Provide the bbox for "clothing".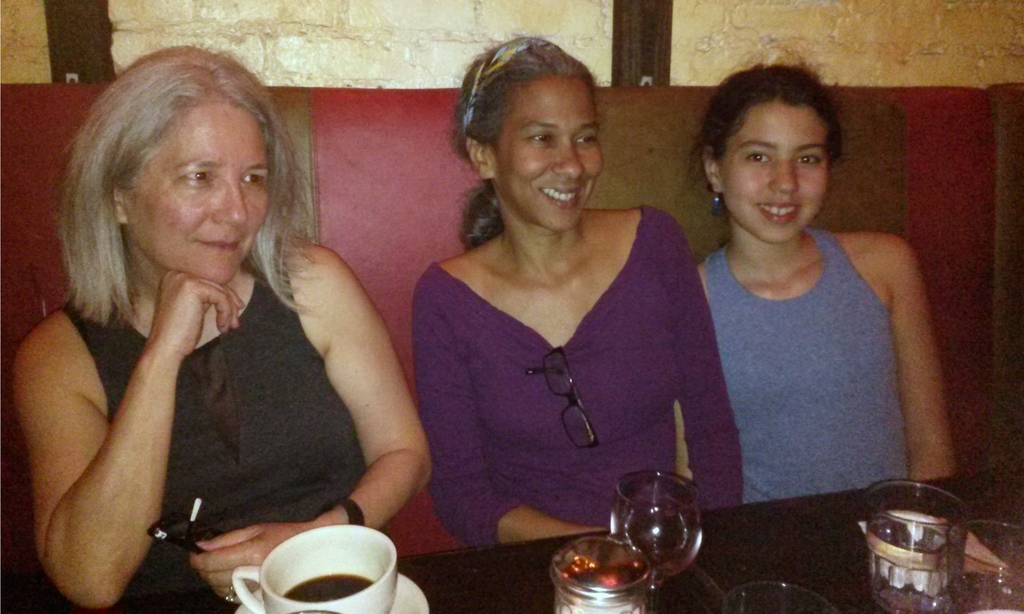
(x1=65, y1=226, x2=394, y2=613).
